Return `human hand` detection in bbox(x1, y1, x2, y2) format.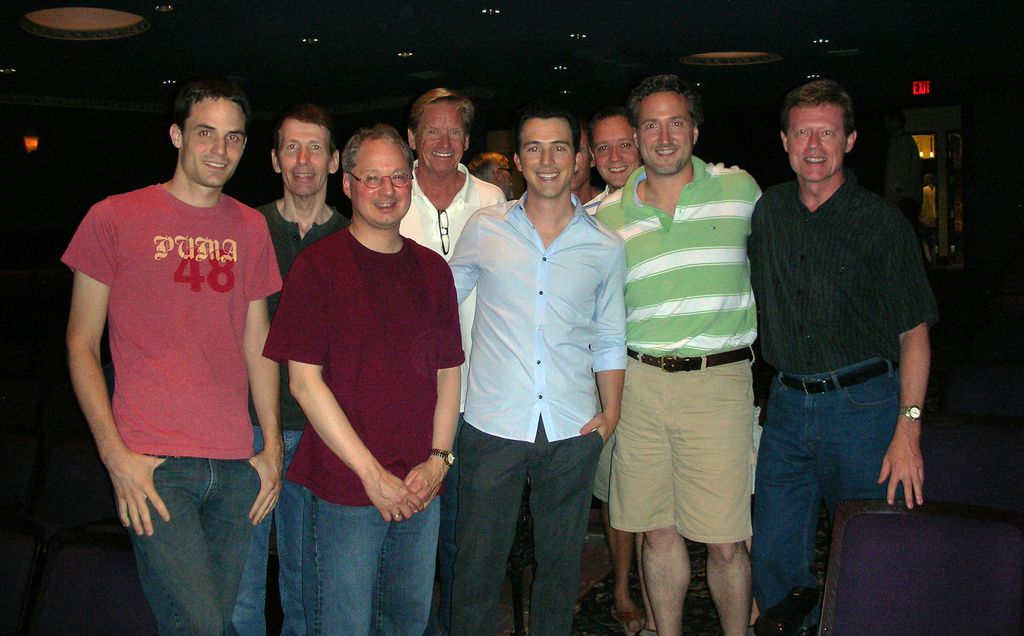
bbox(578, 412, 619, 449).
